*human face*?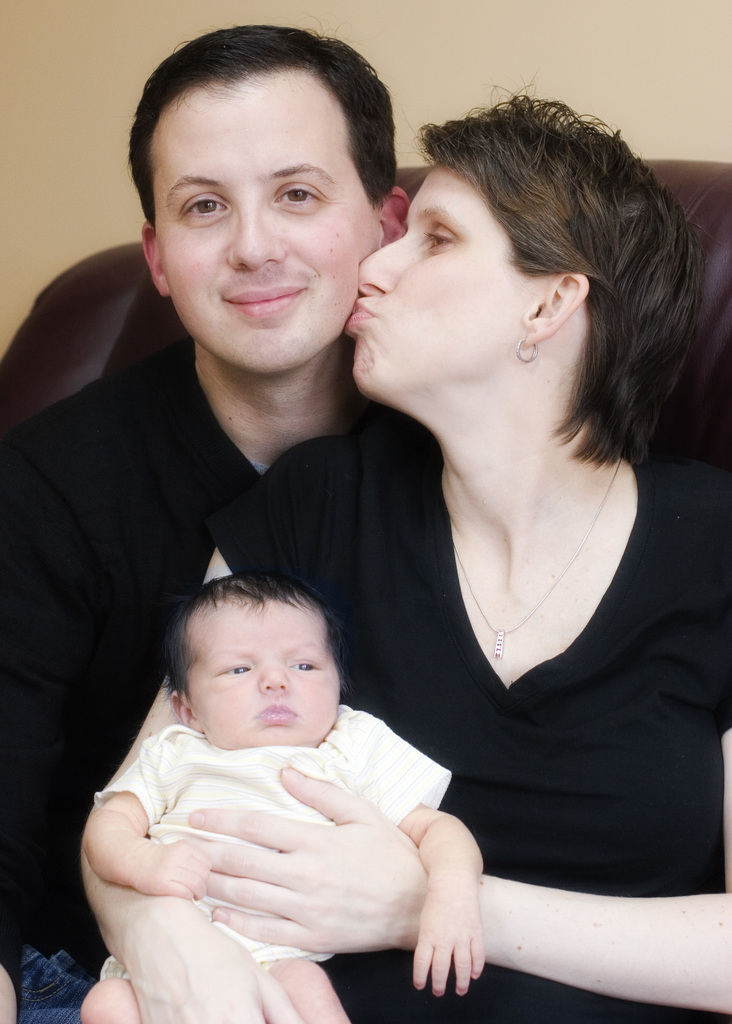
[left=185, top=599, right=341, bottom=747]
